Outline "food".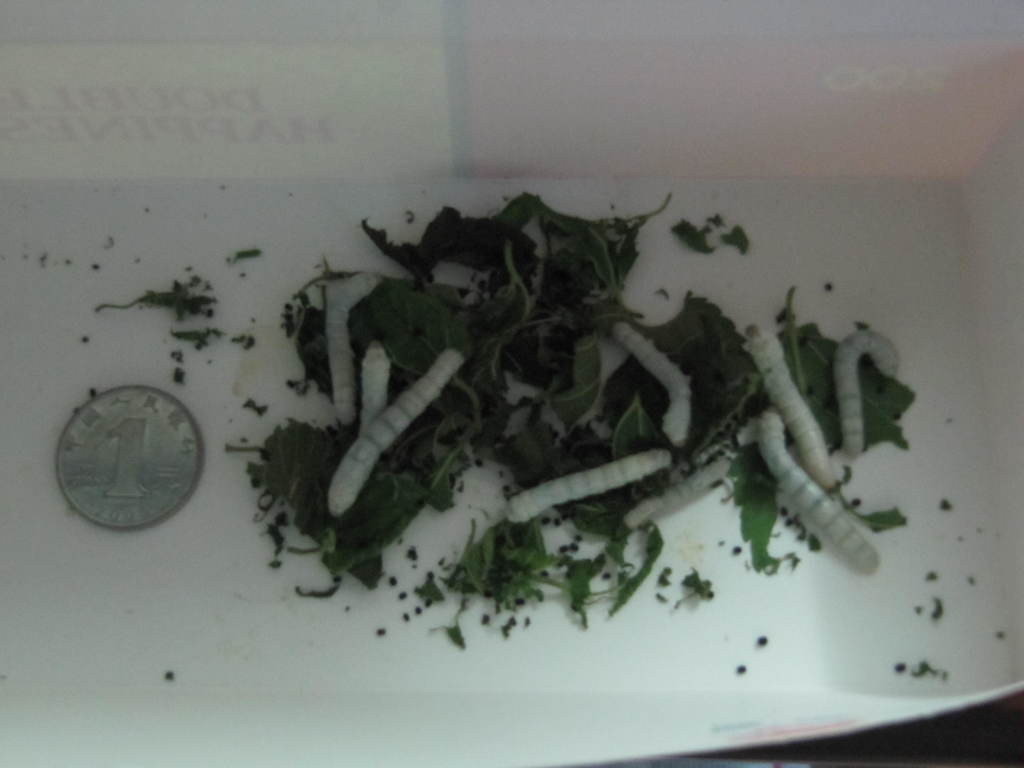
Outline: 996 630 1007 638.
